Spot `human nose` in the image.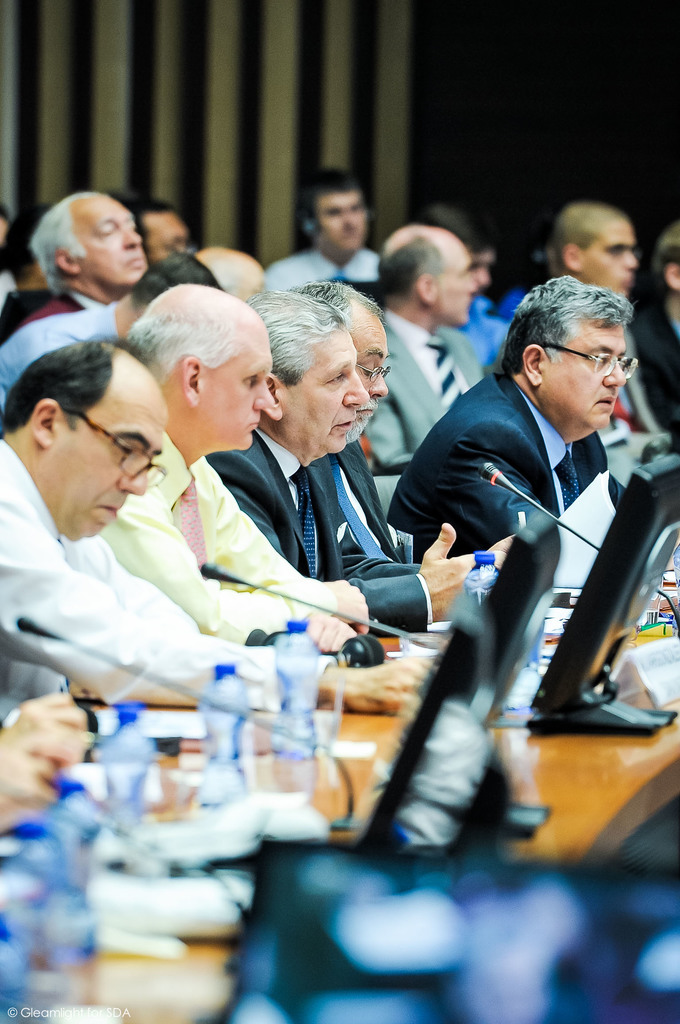
`human nose` found at region(479, 268, 495, 288).
